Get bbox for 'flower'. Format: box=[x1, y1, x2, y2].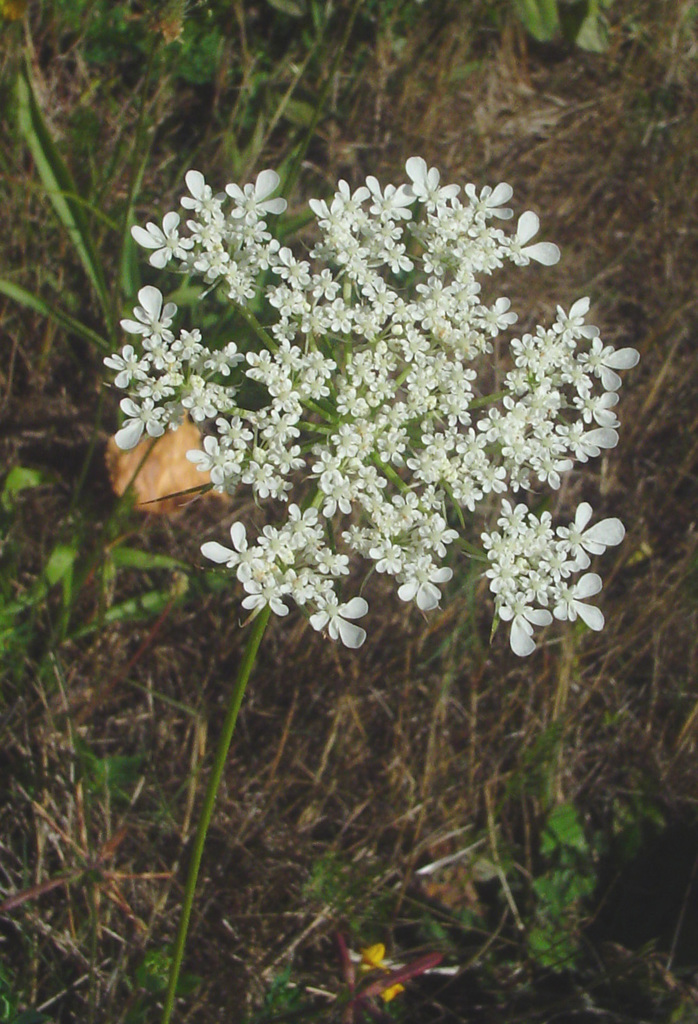
box=[578, 334, 650, 390].
